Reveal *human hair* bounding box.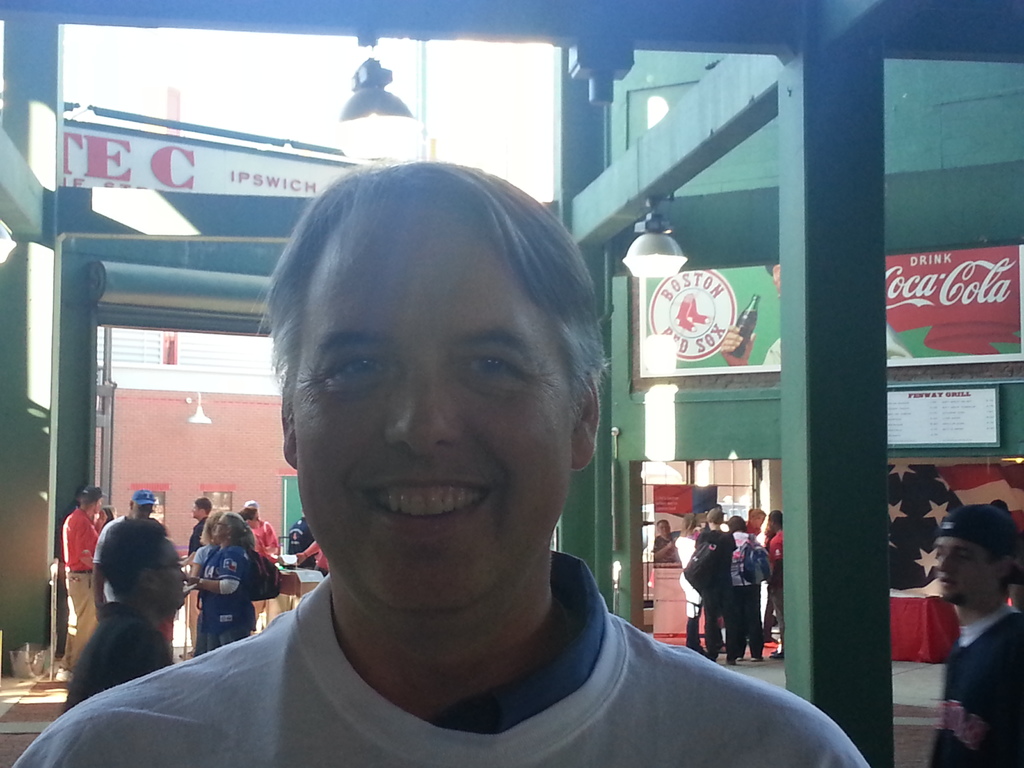
Revealed: <box>679,514,700,536</box>.
